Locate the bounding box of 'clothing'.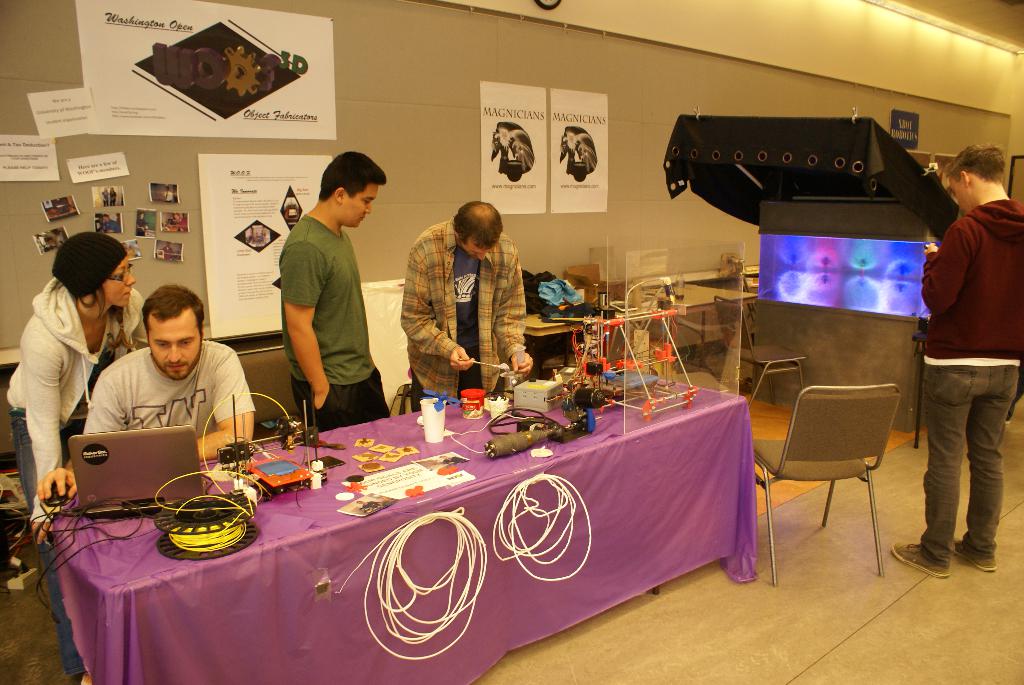
Bounding box: pyautogui.locateOnScreen(79, 331, 255, 445).
